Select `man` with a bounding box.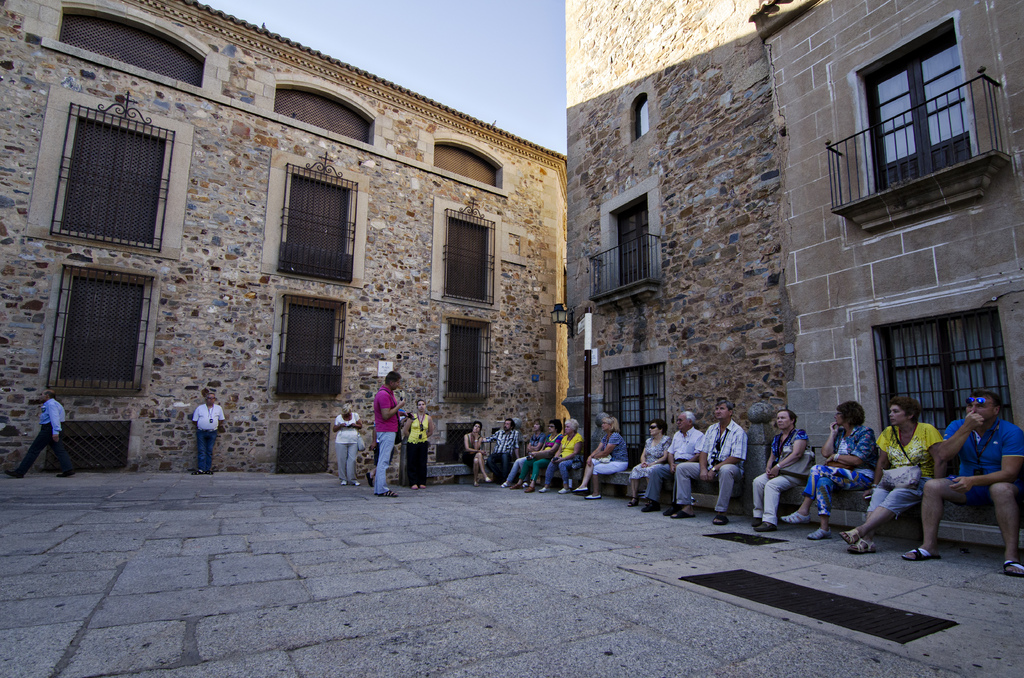
pyautogui.locateOnScreen(666, 401, 745, 528).
